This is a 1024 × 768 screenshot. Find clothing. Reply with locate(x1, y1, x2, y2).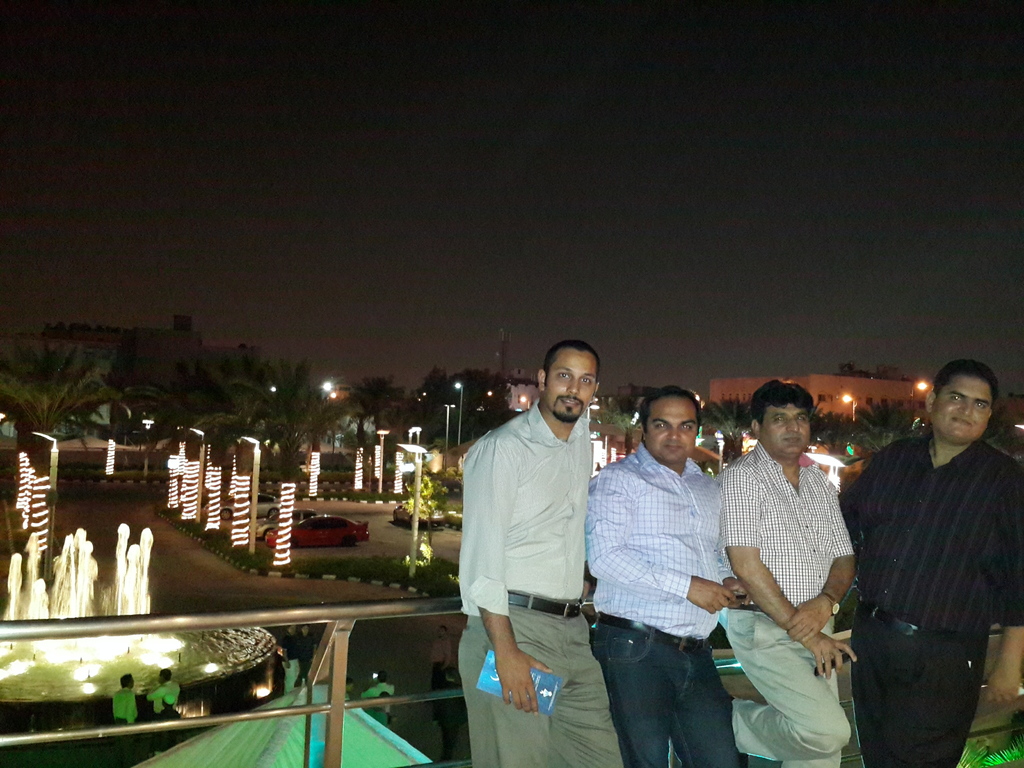
locate(357, 682, 396, 710).
